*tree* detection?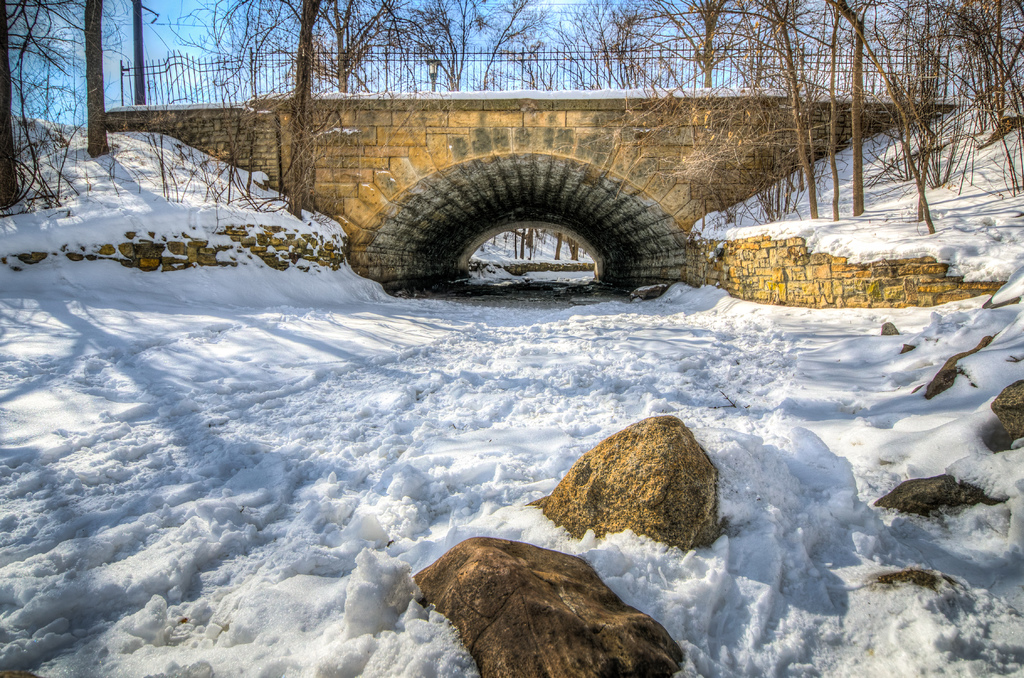
region(817, 0, 890, 220)
